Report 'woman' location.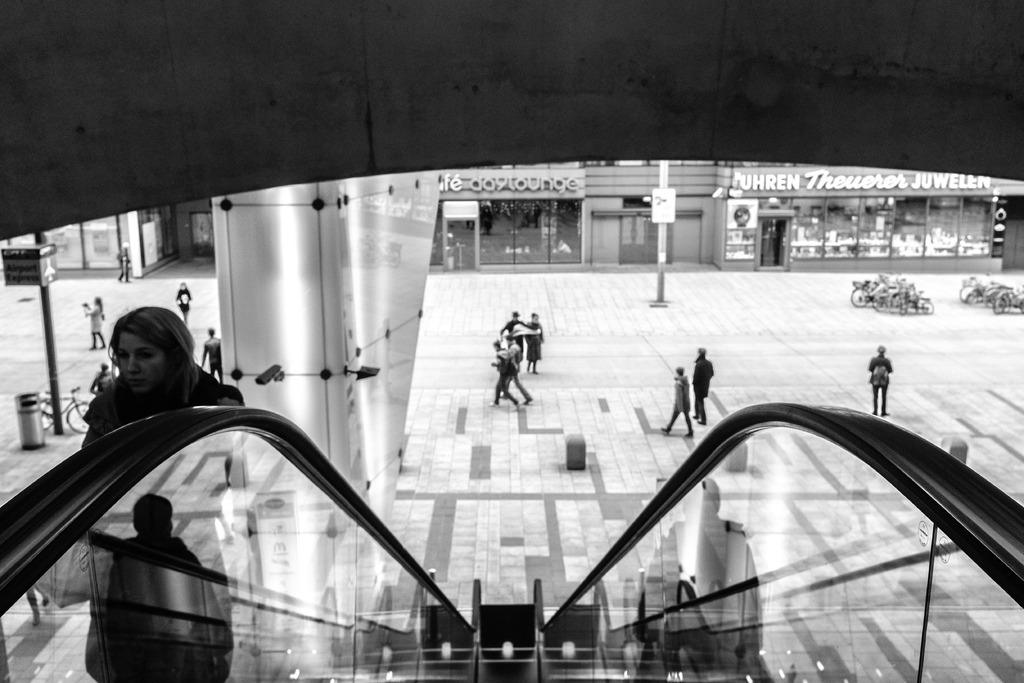
Report: 525,309,545,375.
